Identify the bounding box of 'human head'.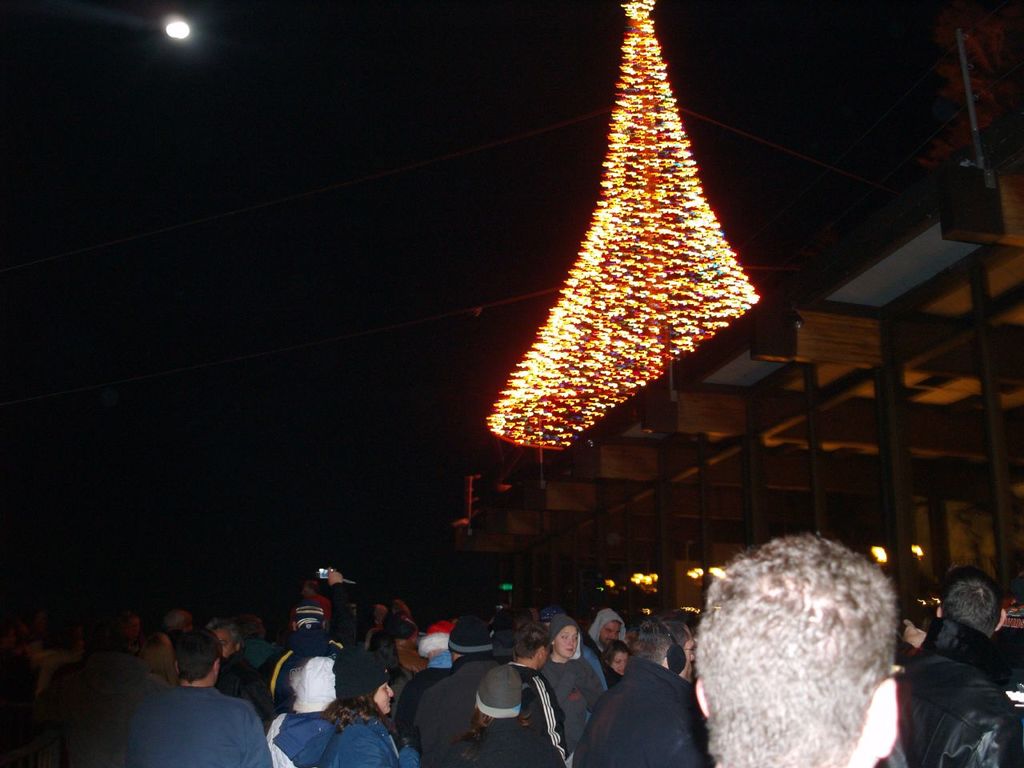
{"x1": 633, "y1": 614, "x2": 695, "y2": 682}.
